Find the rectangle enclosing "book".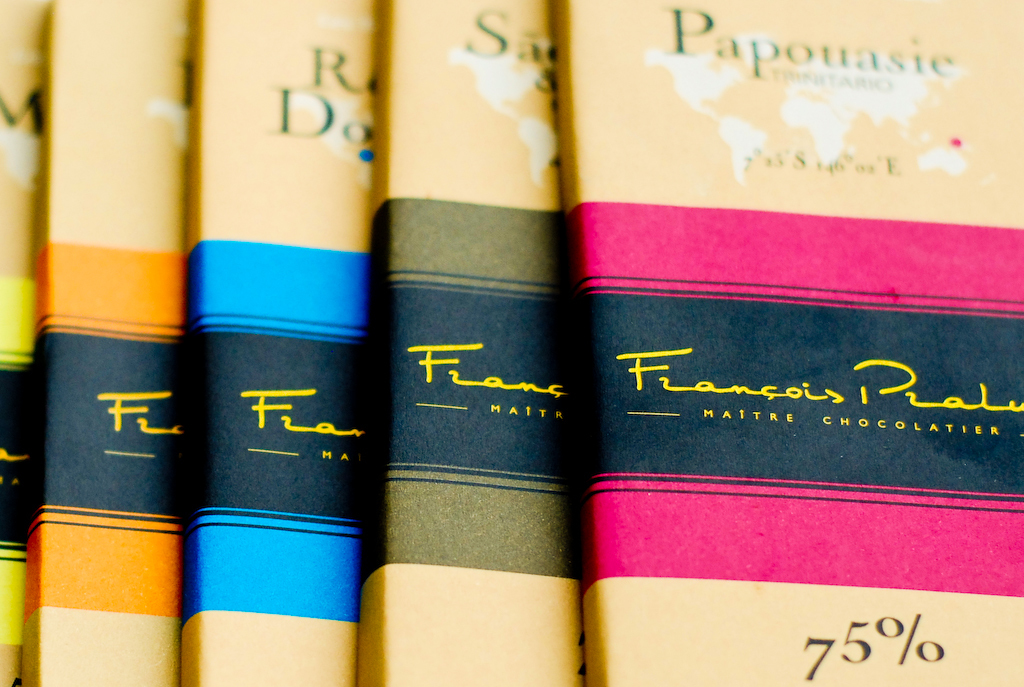
{"x1": 361, "y1": 0, "x2": 583, "y2": 686}.
